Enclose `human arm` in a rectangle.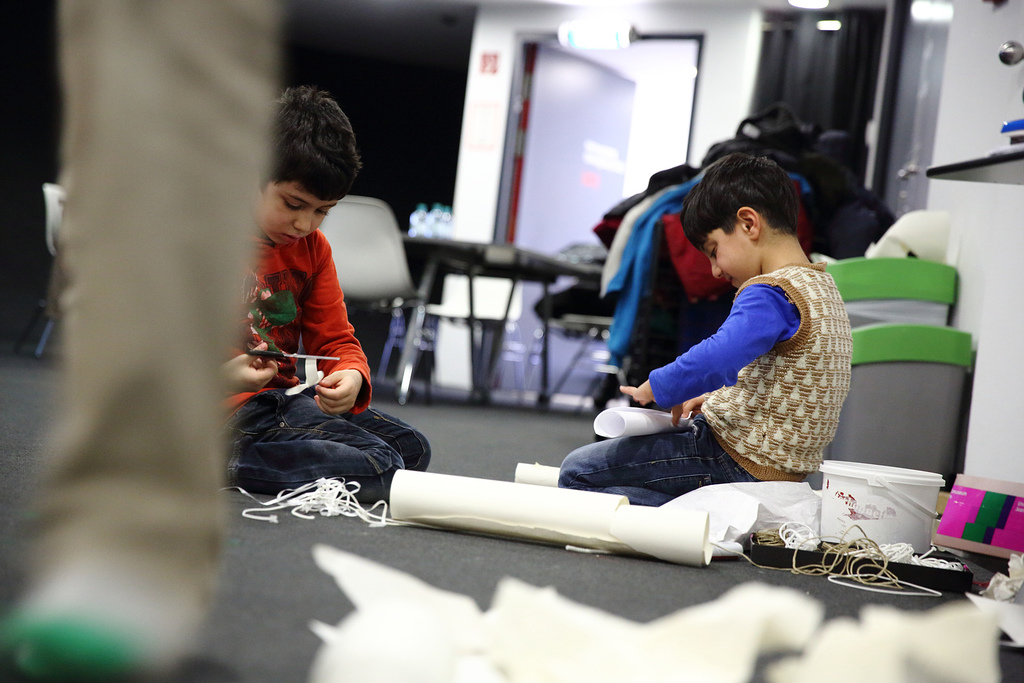
(left=302, top=234, right=371, bottom=423).
